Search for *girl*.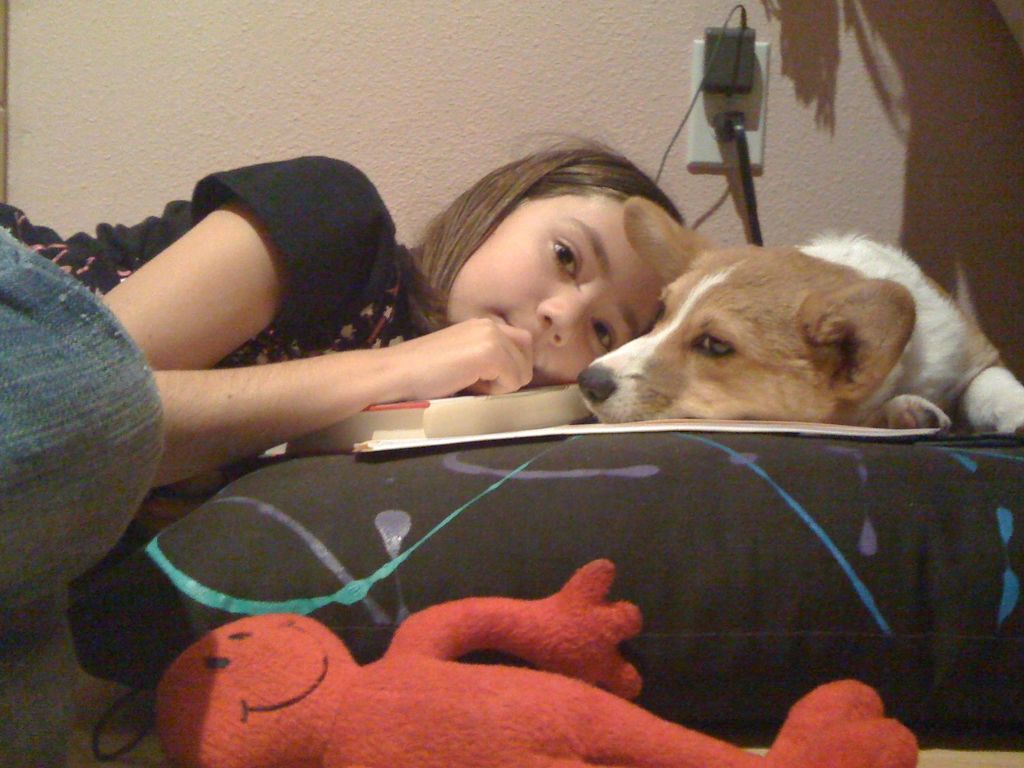
Found at 0,132,687,767.
